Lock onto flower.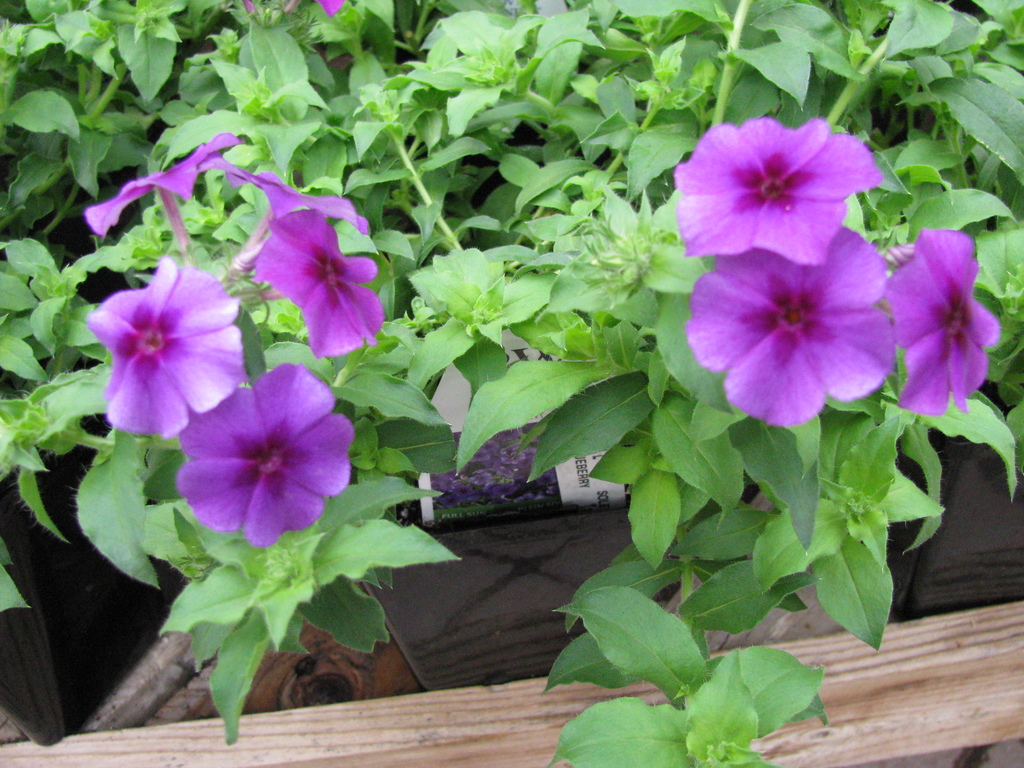
Locked: (685, 225, 900, 429).
